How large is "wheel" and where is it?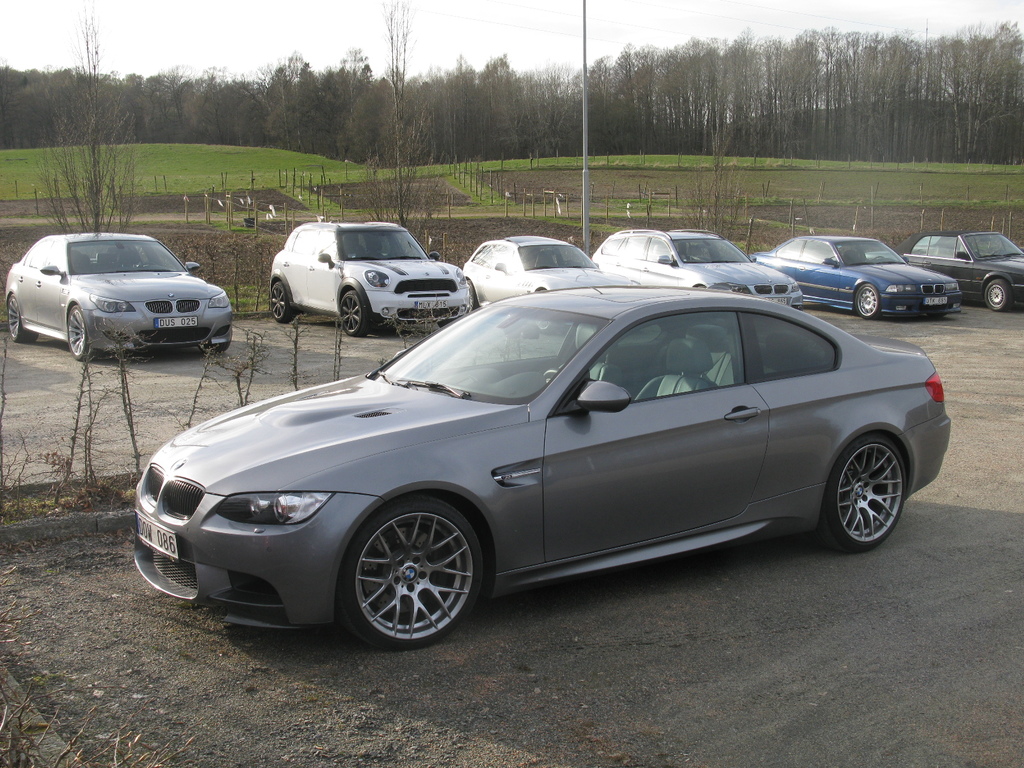
Bounding box: locate(9, 294, 35, 341).
